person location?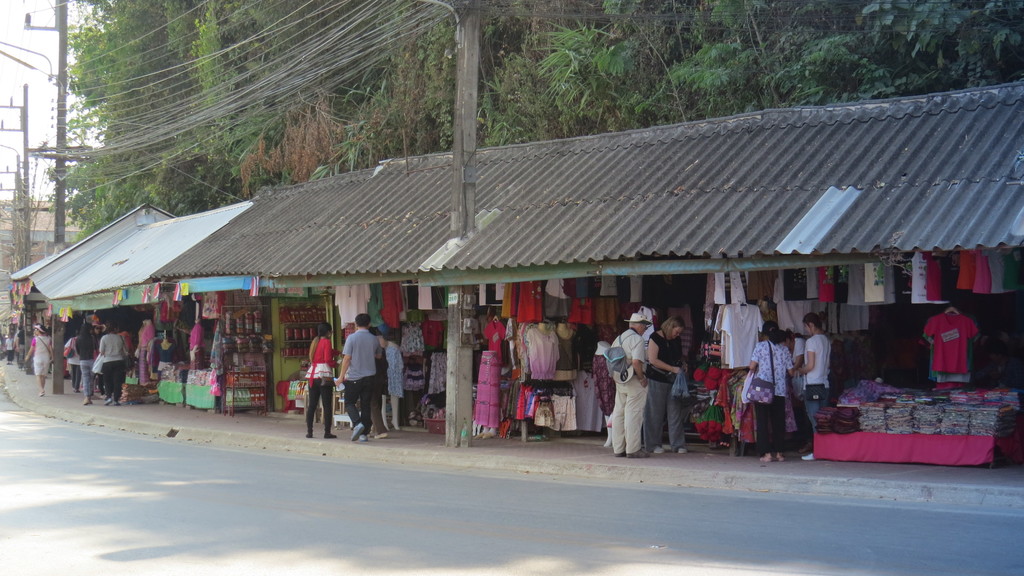
<bbox>799, 311, 831, 460</bbox>
